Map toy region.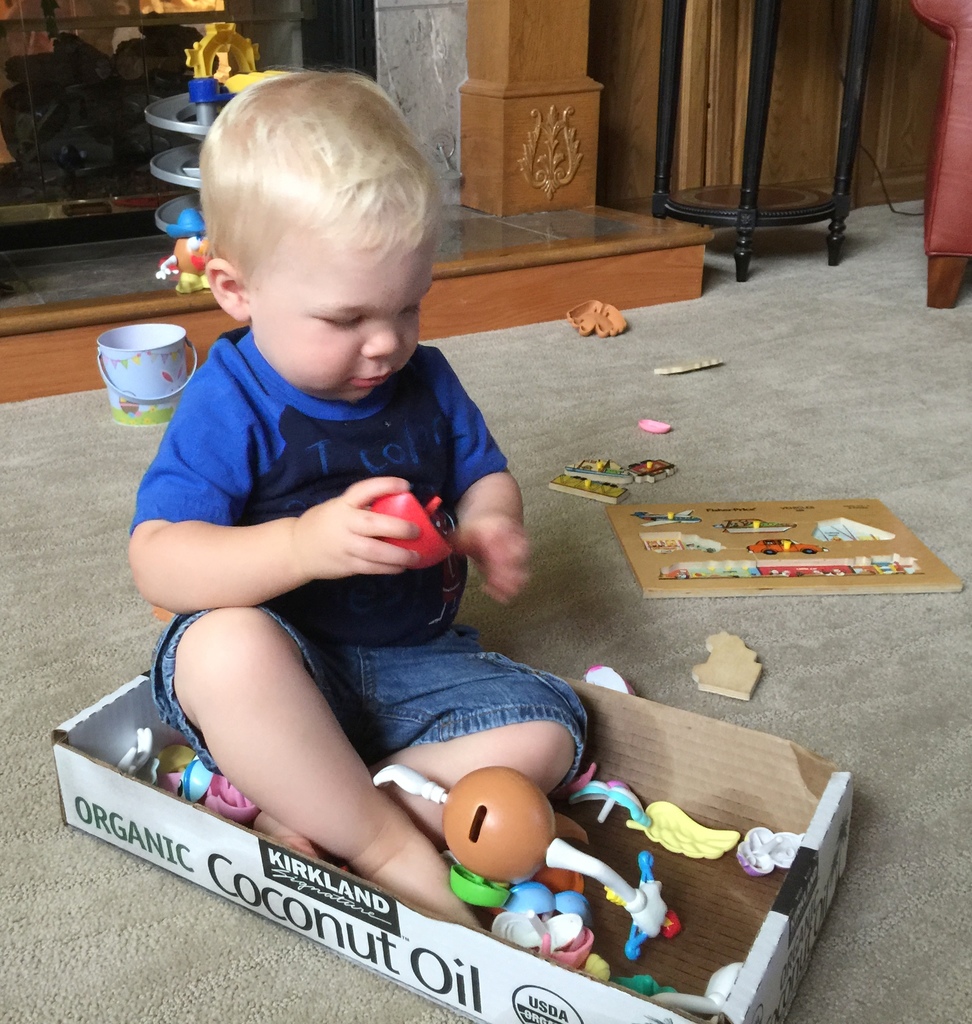
Mapped to region(614, 976, 673, 995).
